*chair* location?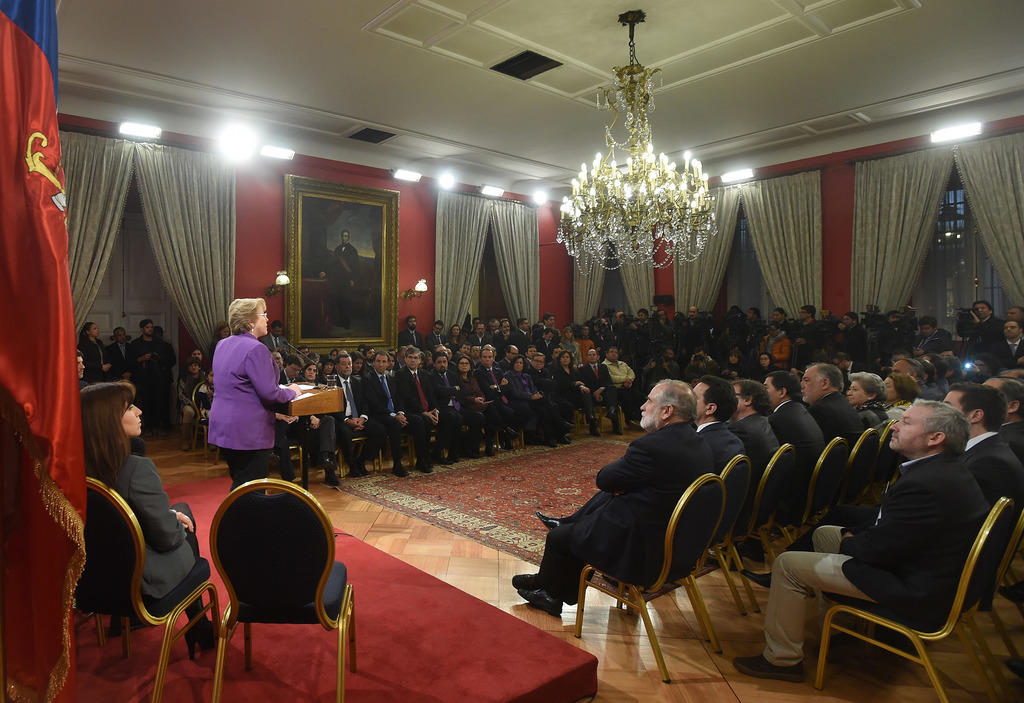
<bbox>570, 476, 724, 689</bbox>
